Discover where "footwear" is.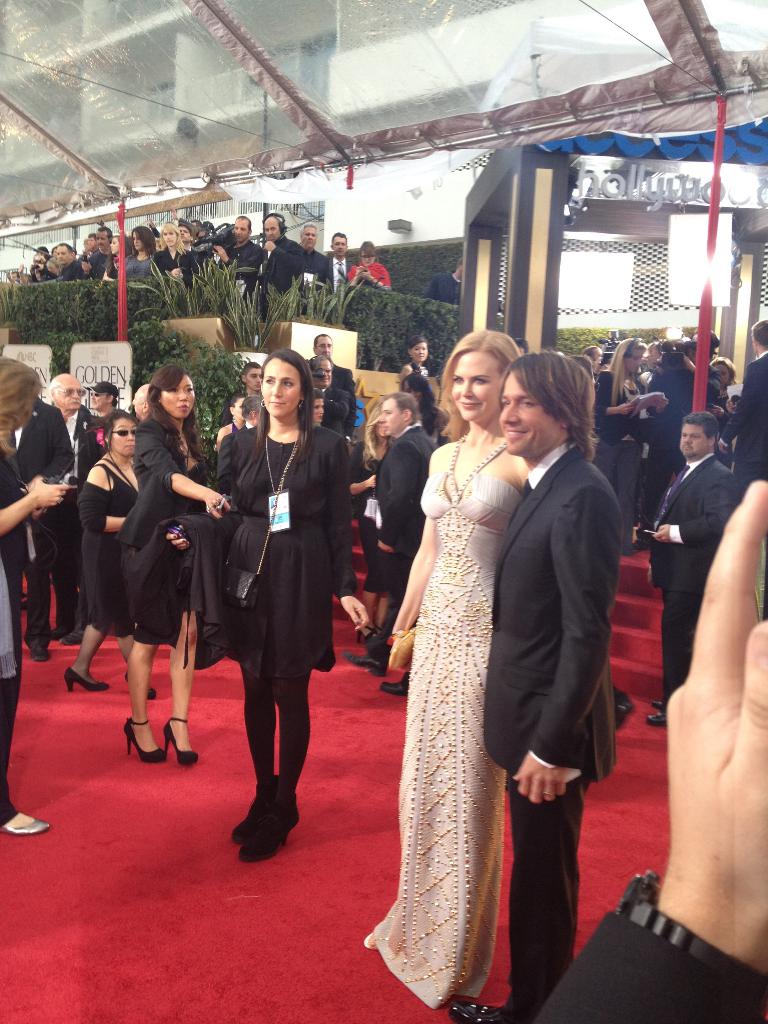
Discovered at <bbox>379, 669, 410, 694</bbox>.
